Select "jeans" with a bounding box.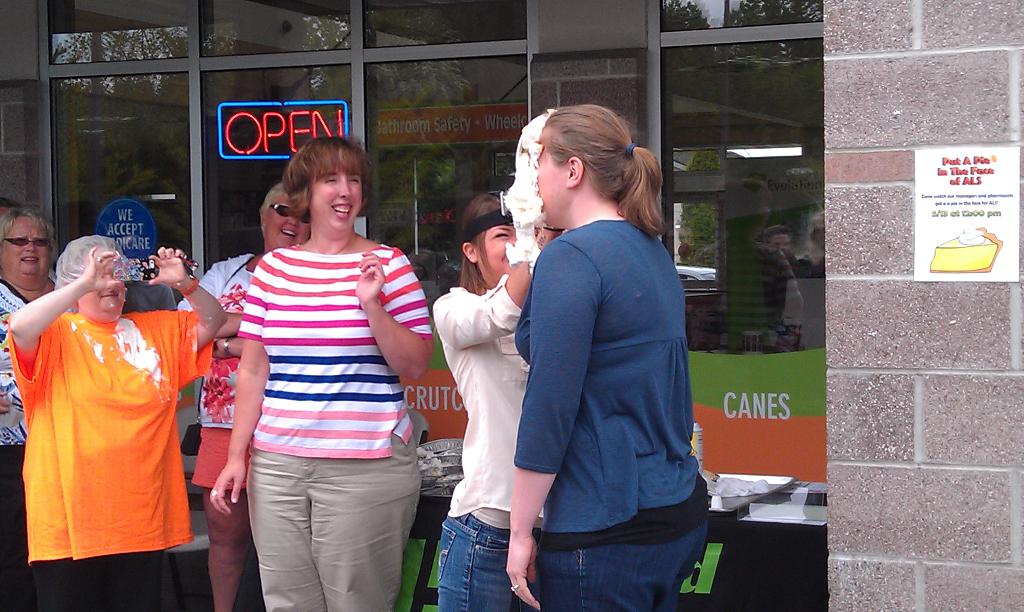
(x1=421, y1=506, x2=522, y2=611).
